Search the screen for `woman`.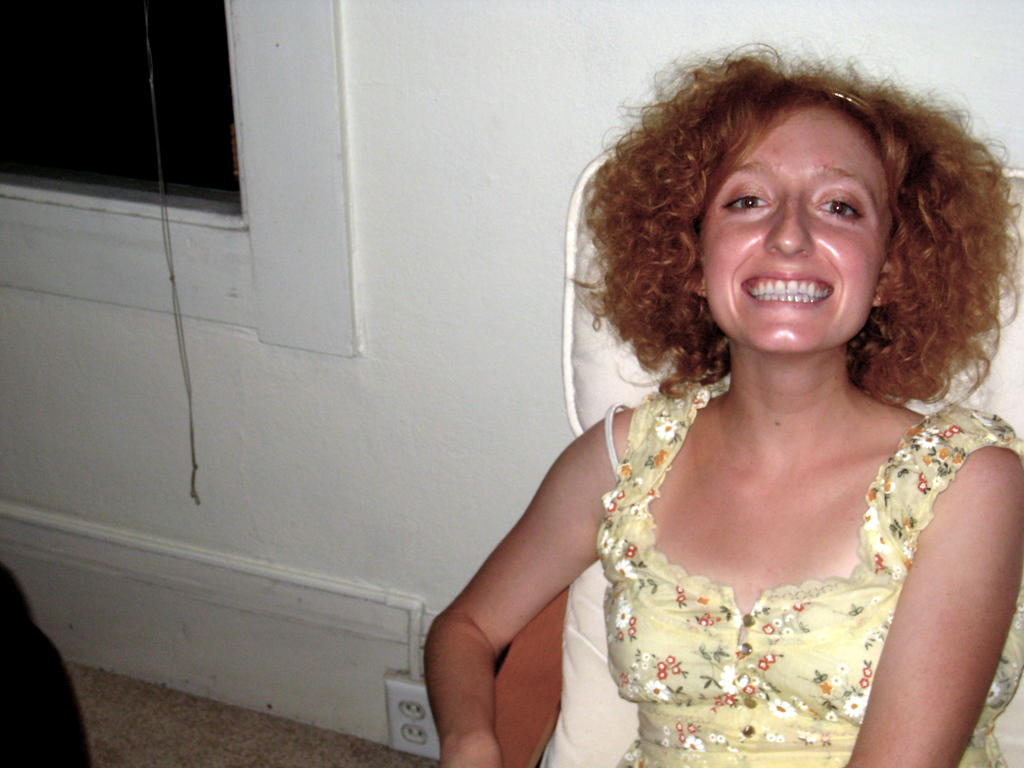
Found at <region>418, 36, 1022, 766</region>.
